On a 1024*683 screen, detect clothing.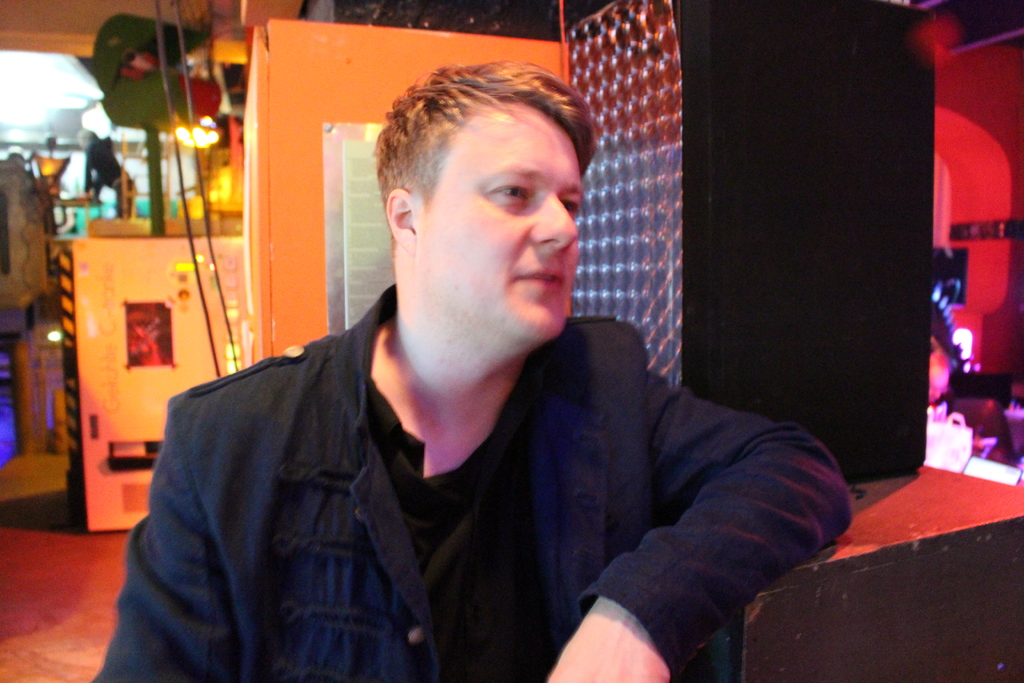
bbox(93, 284, 855, 682).
